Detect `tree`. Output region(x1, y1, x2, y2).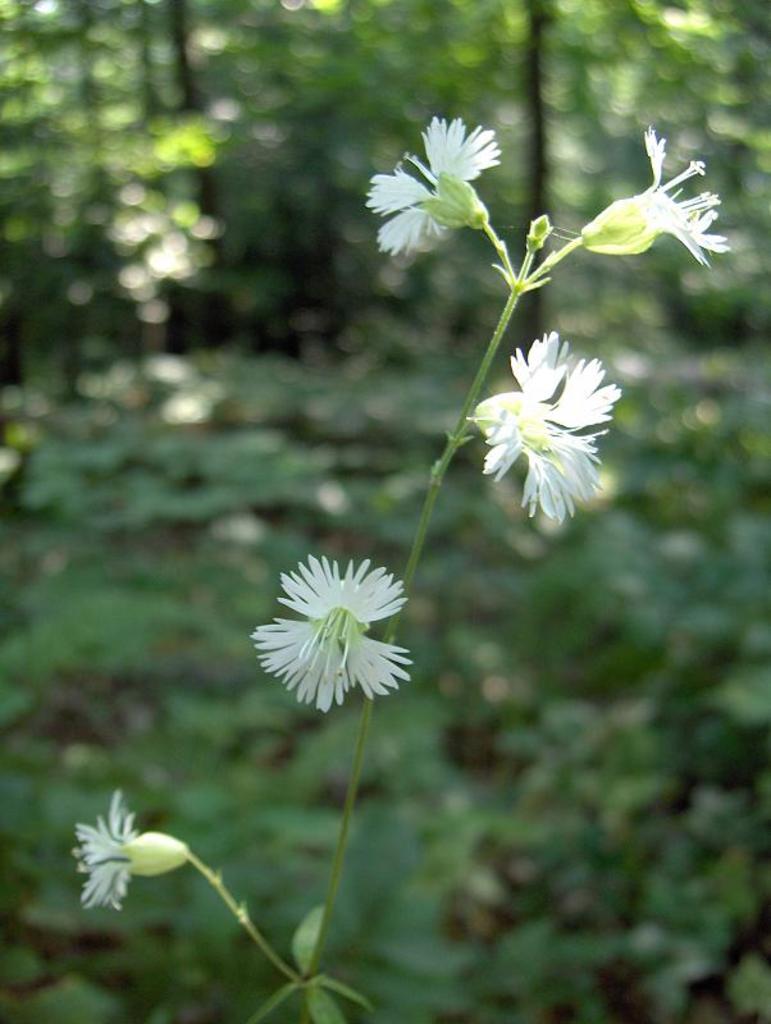
region(154, 0, 265, 324).
